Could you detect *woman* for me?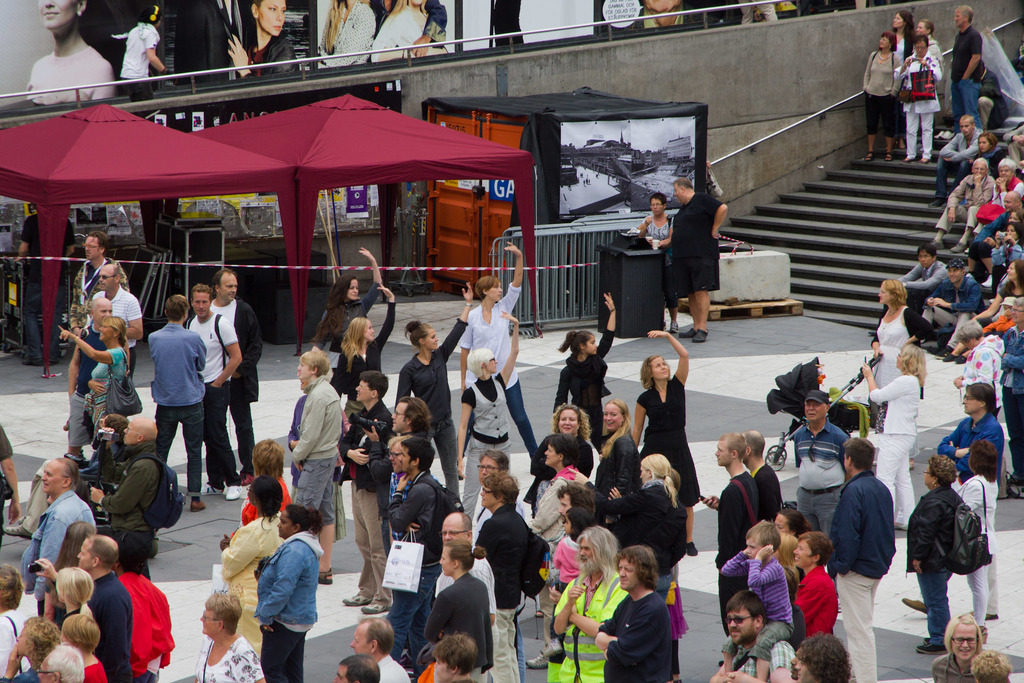
Detection result: l=227, t=436, r=296, b=538.
